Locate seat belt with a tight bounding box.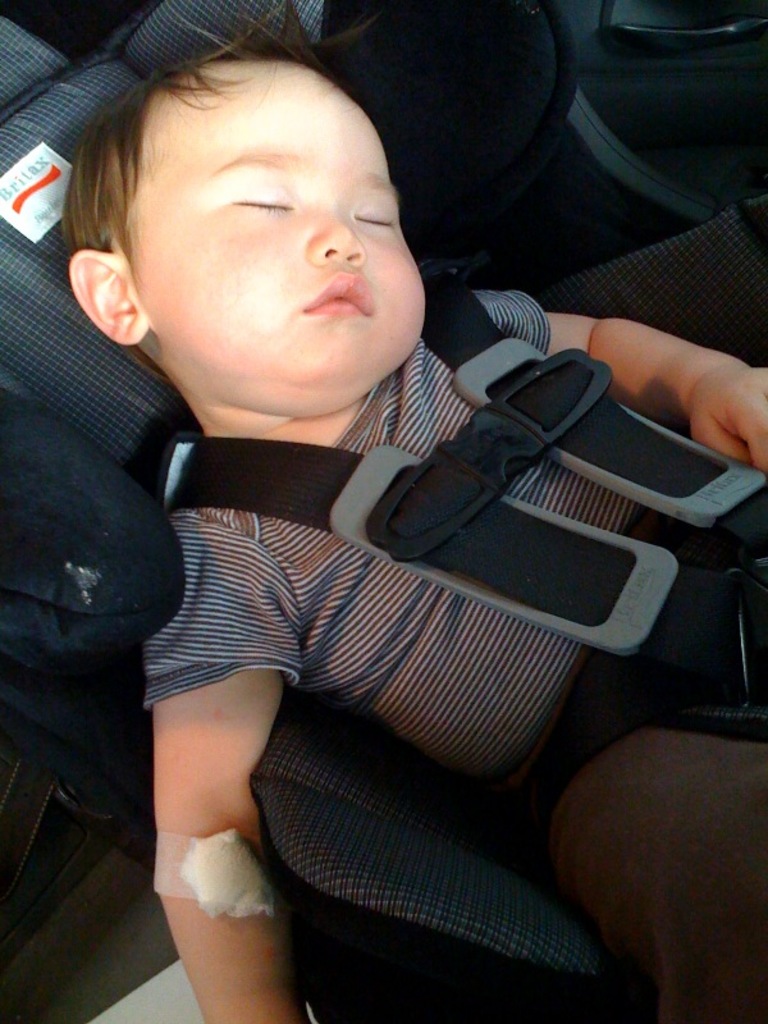
crop(164, 257, 767, 704).
